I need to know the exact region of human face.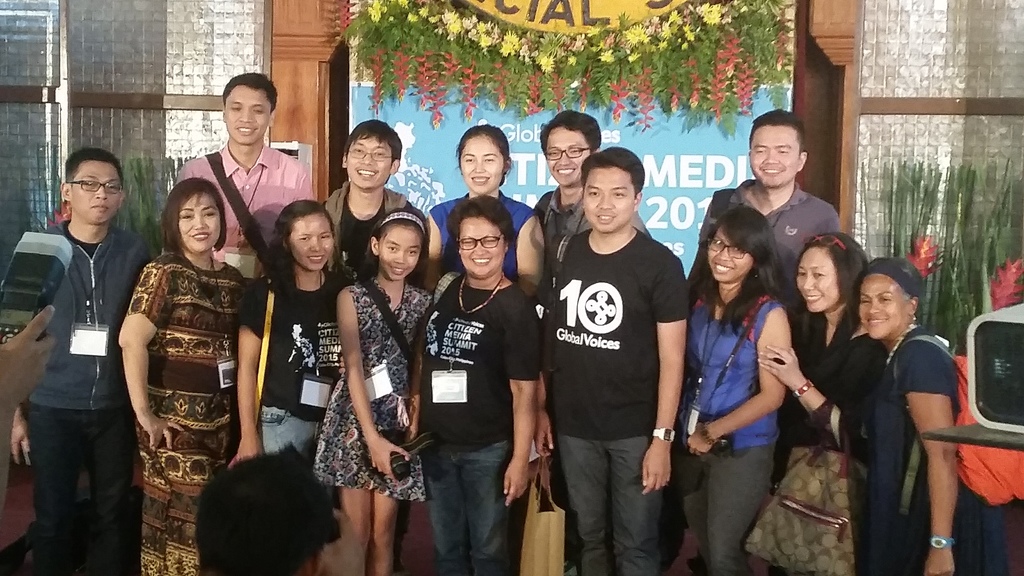
Region: <bbox>749, 128, 800, 187</bbox>.
